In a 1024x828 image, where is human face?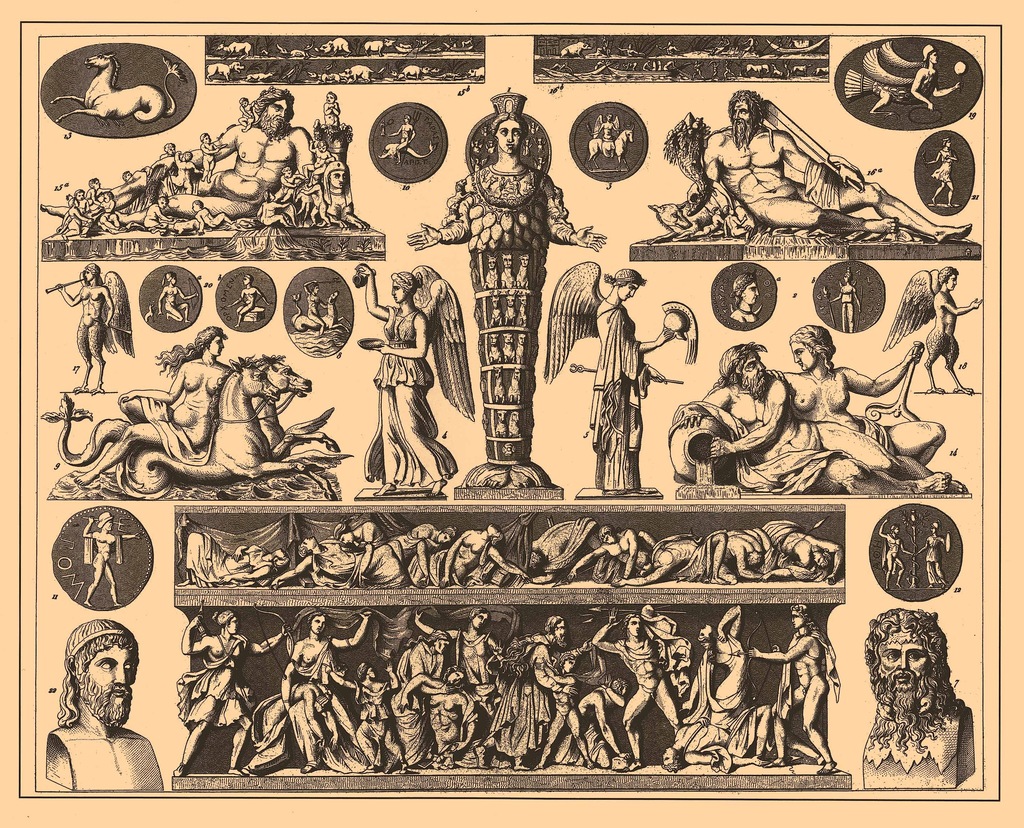
(84, 268, 91, 289).
